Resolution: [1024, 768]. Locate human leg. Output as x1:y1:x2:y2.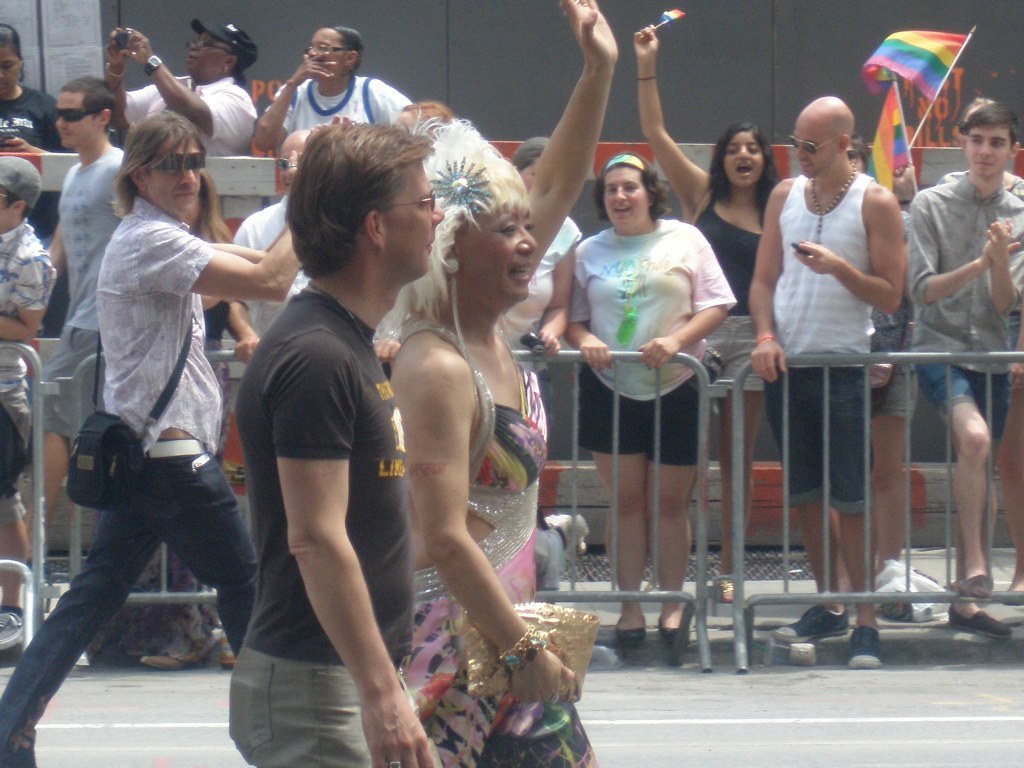
586:367:653:640.
